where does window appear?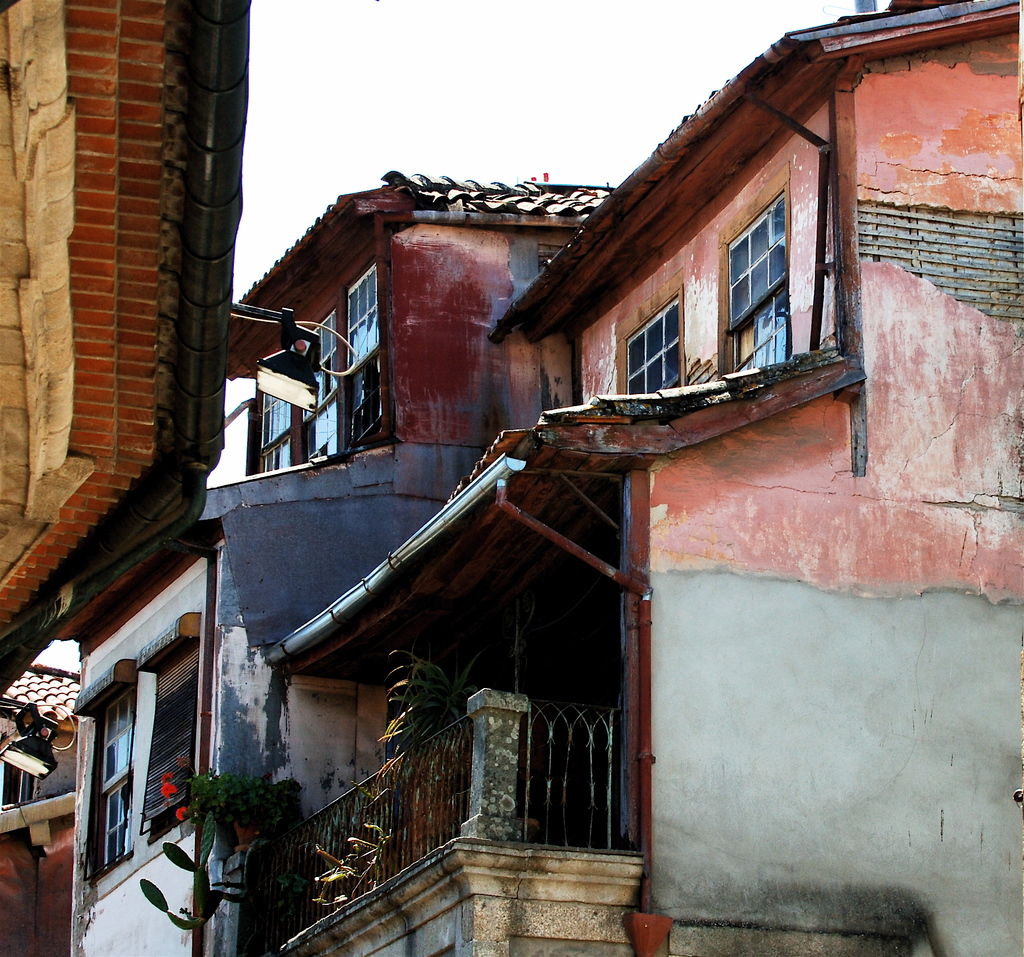
Appears at region(696, 161, 844, 404).
